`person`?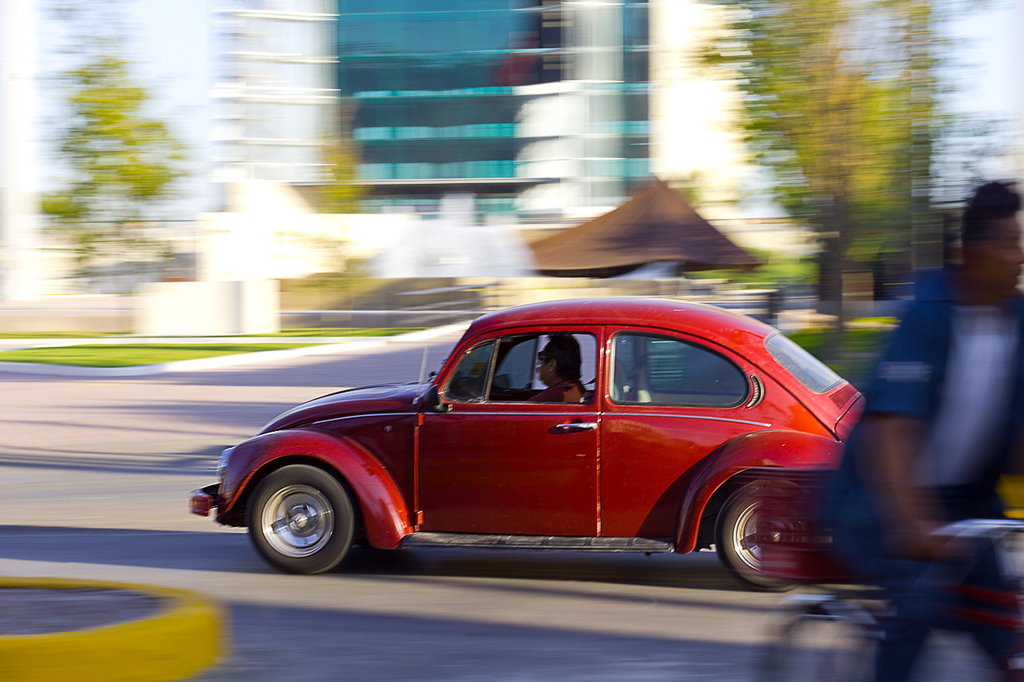
{"x1": 808, "y1": 167, "x2": 1023, "y2": 681}
